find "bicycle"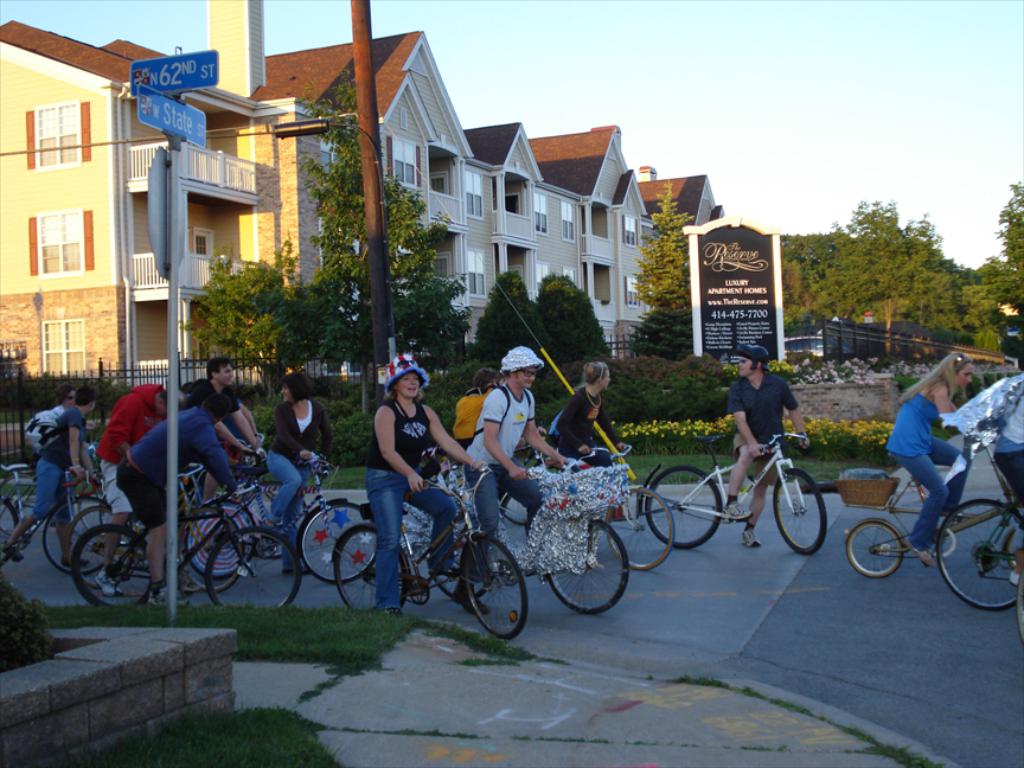
(x1=172, y1=449, x2=269, y2=570)
